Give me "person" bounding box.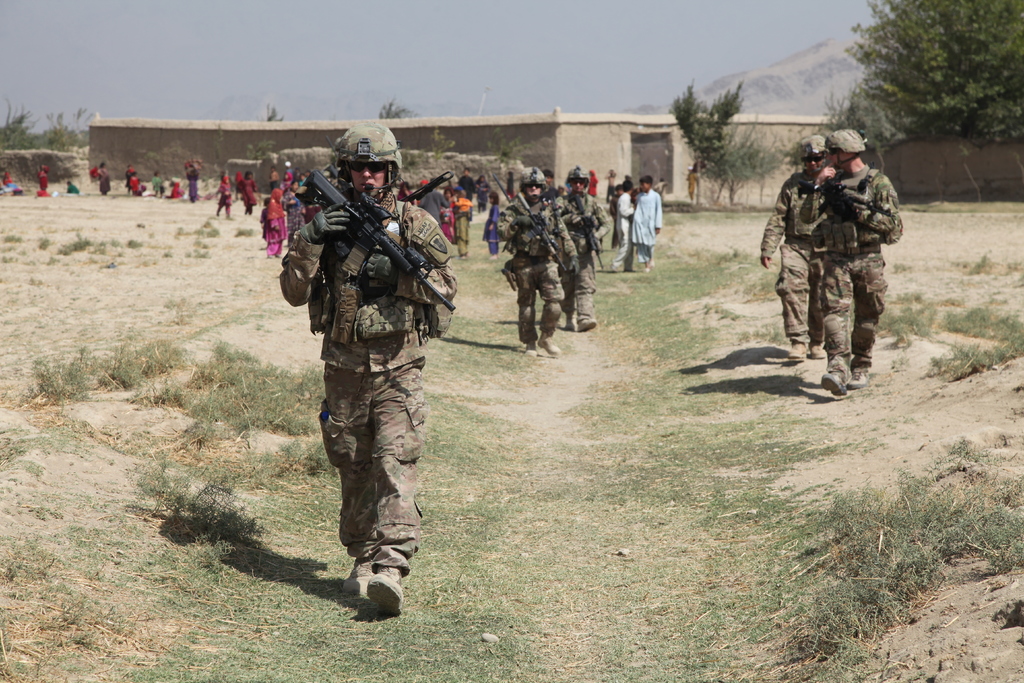
454:192:472:251.
